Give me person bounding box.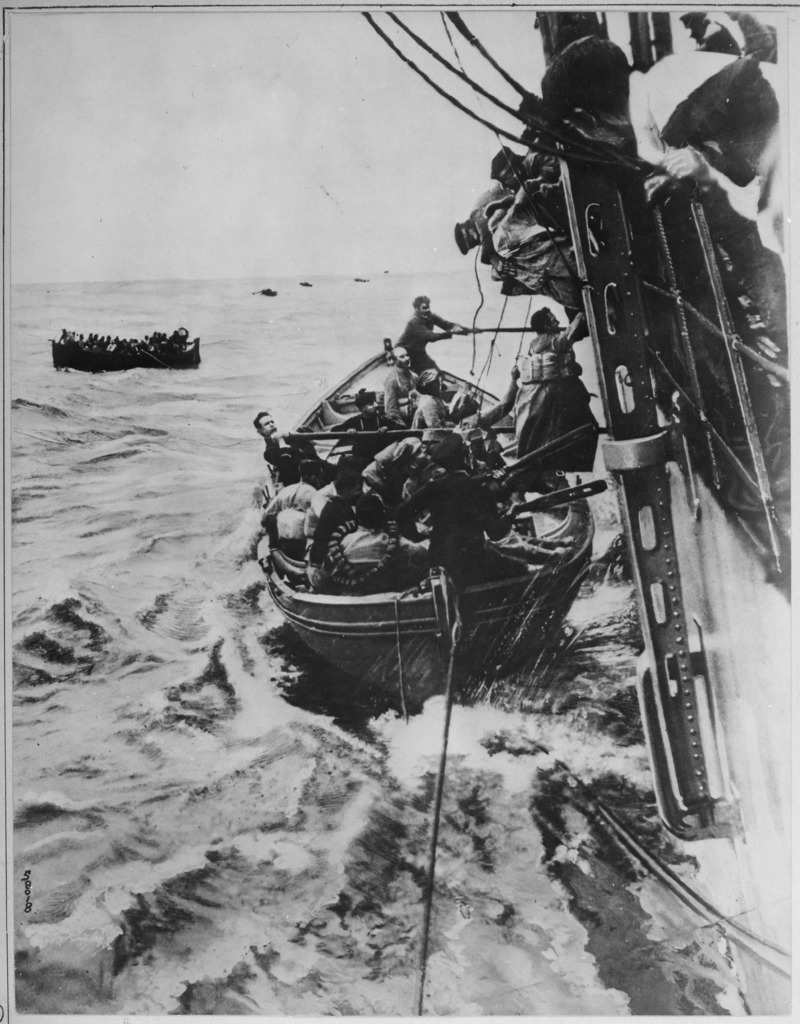
left=655, top=52, right=794, bottom=259.
